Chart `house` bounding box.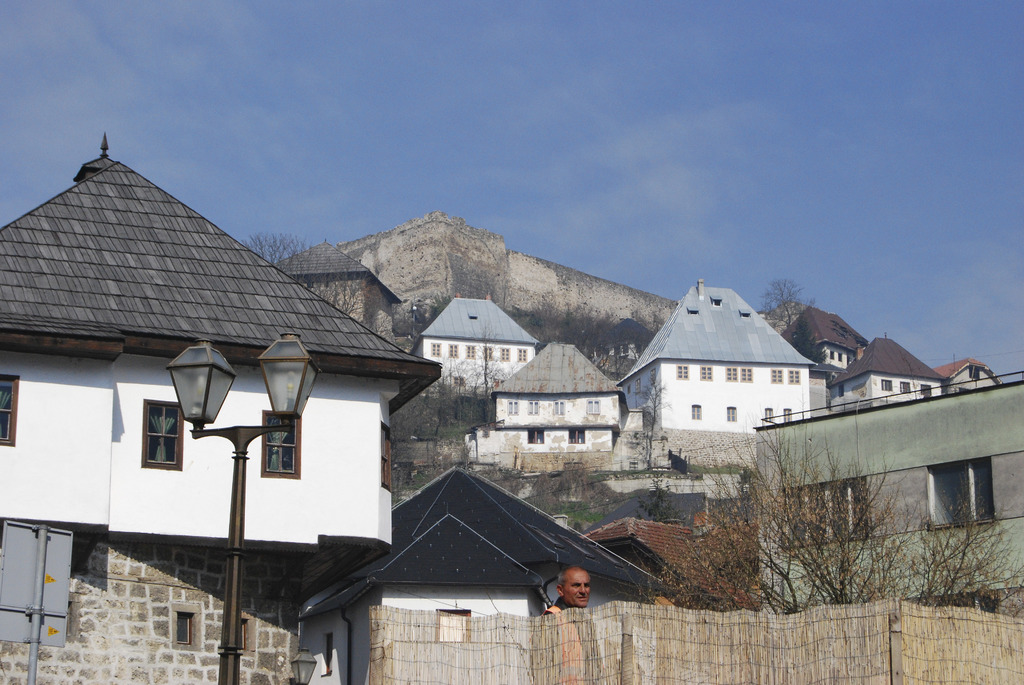
Charted: 10,120,456,636.
